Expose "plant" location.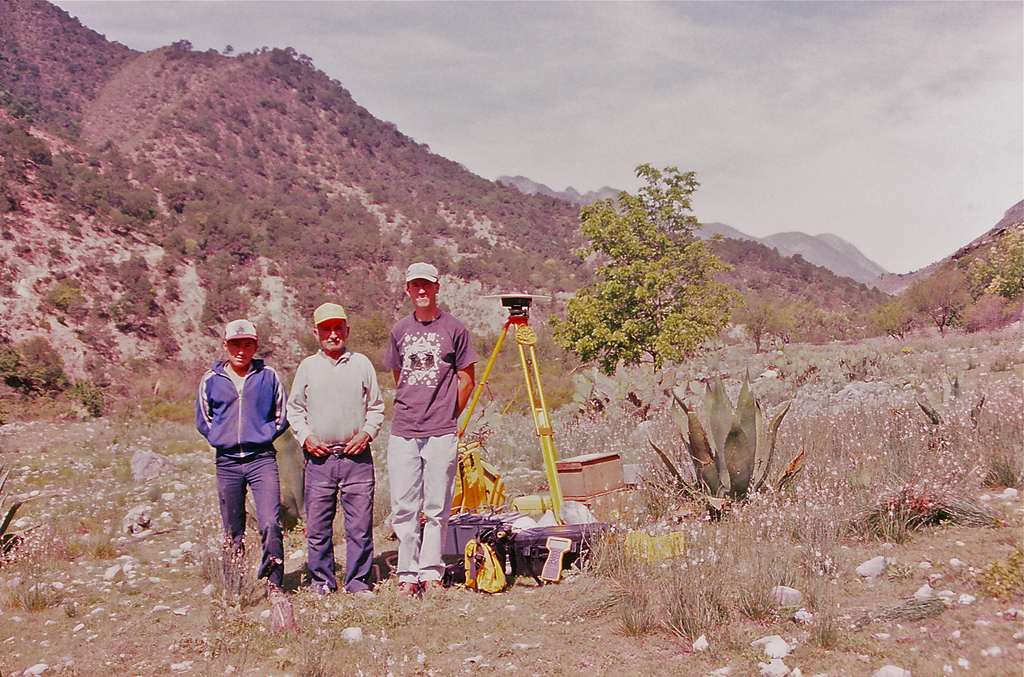
Exposed at Rect(118, 448, 145, 490).
